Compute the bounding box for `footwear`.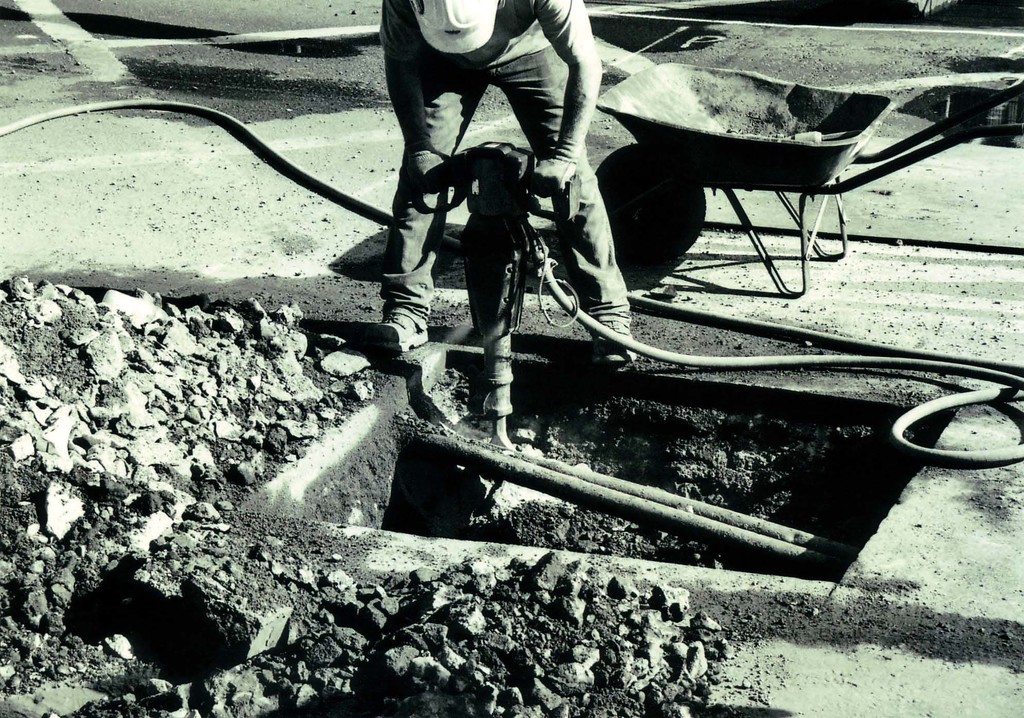
<box>367,302,429,351</box>.
